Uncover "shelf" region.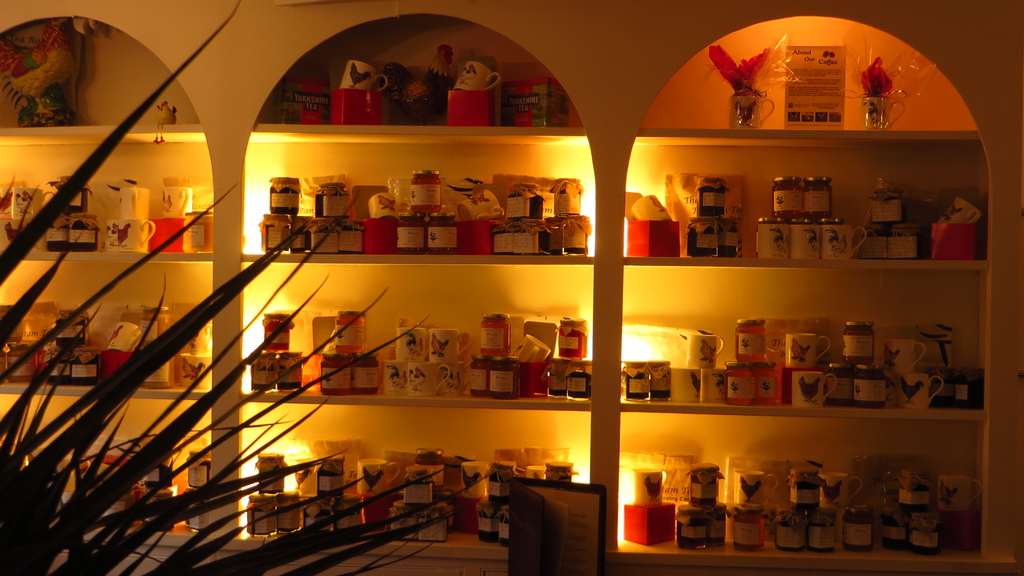
Uncovered: {"x1": 620, "y1": 362, "x2": 984, "y2": 417}.
